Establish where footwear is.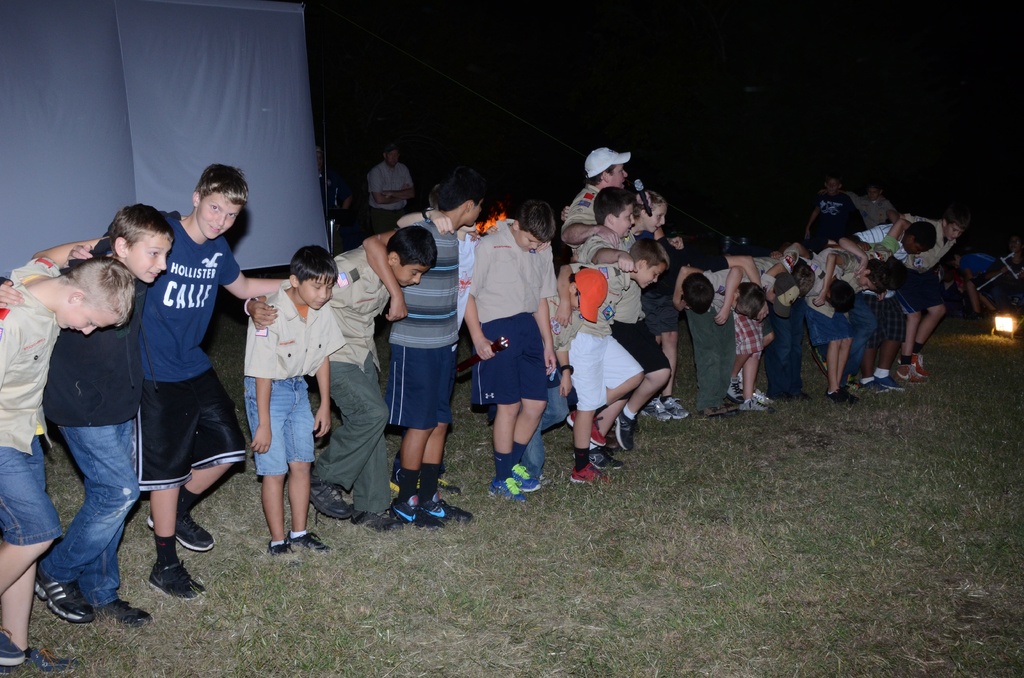
Established at [x1=36, y1=565, x2=93, y2=622].
